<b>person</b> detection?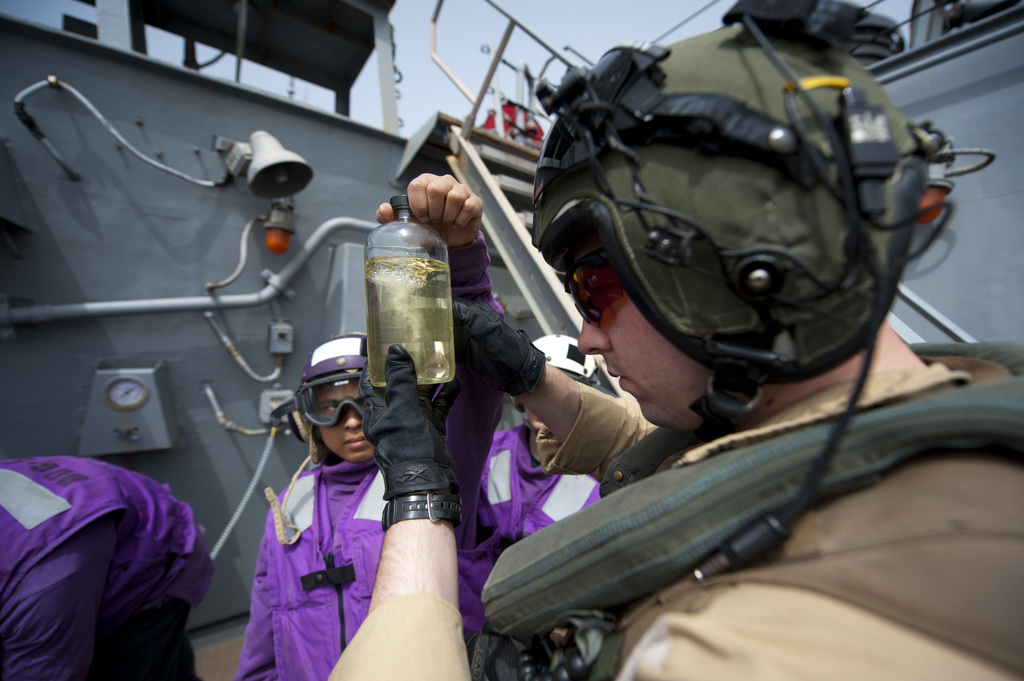
460/324/642/680
